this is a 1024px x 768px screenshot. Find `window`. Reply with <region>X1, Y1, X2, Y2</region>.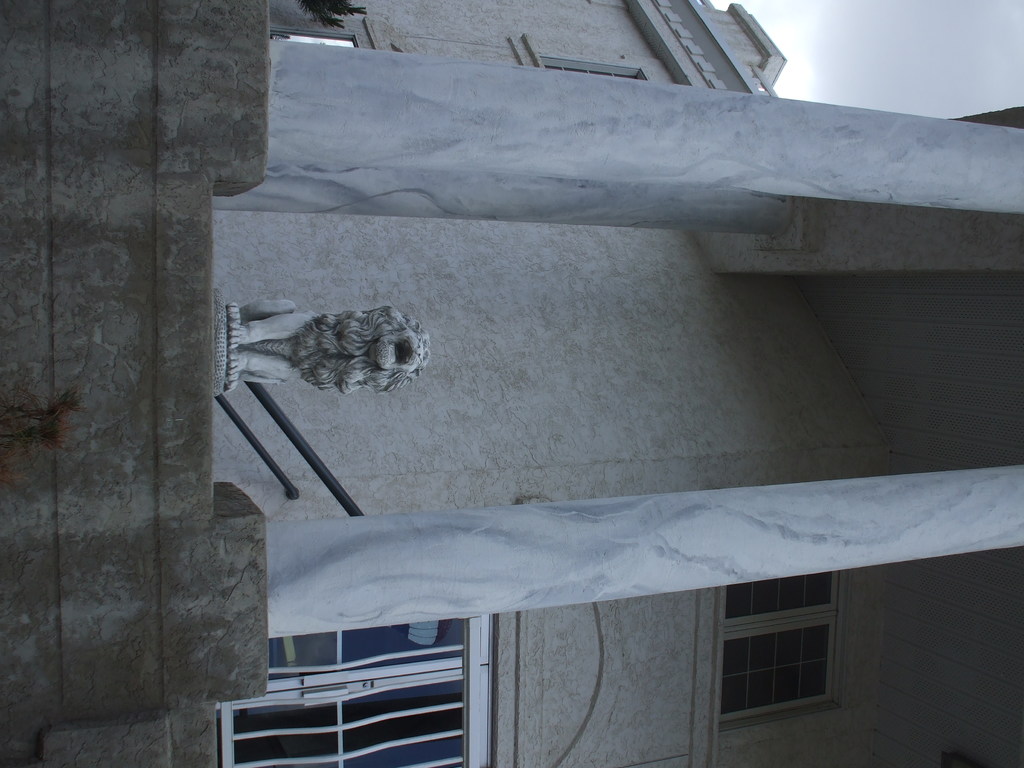
<region>714, 572, 844, 723</region>.
